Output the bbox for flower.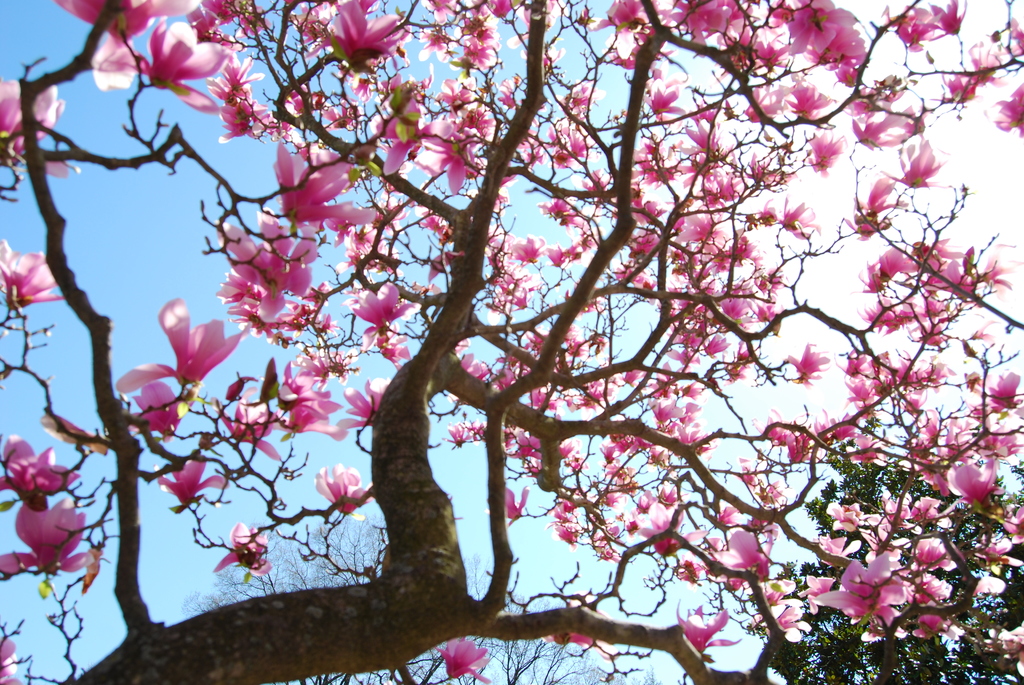
crop(321, 0, 405, 75).
